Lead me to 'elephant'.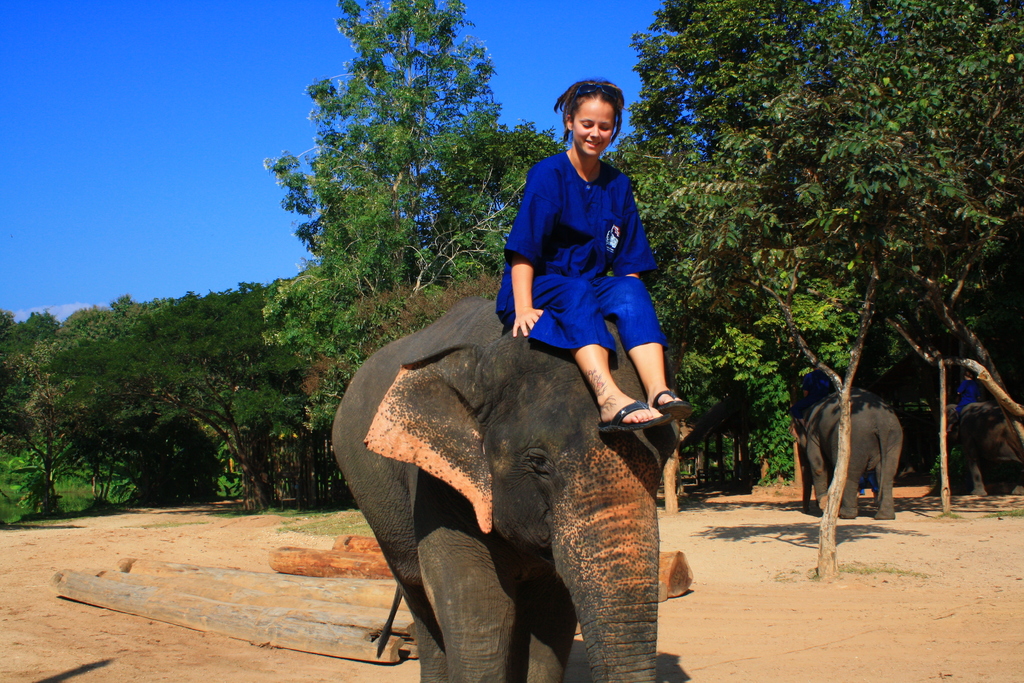
Lead to (x1=332, y1=311, x2=690, y2=680).
